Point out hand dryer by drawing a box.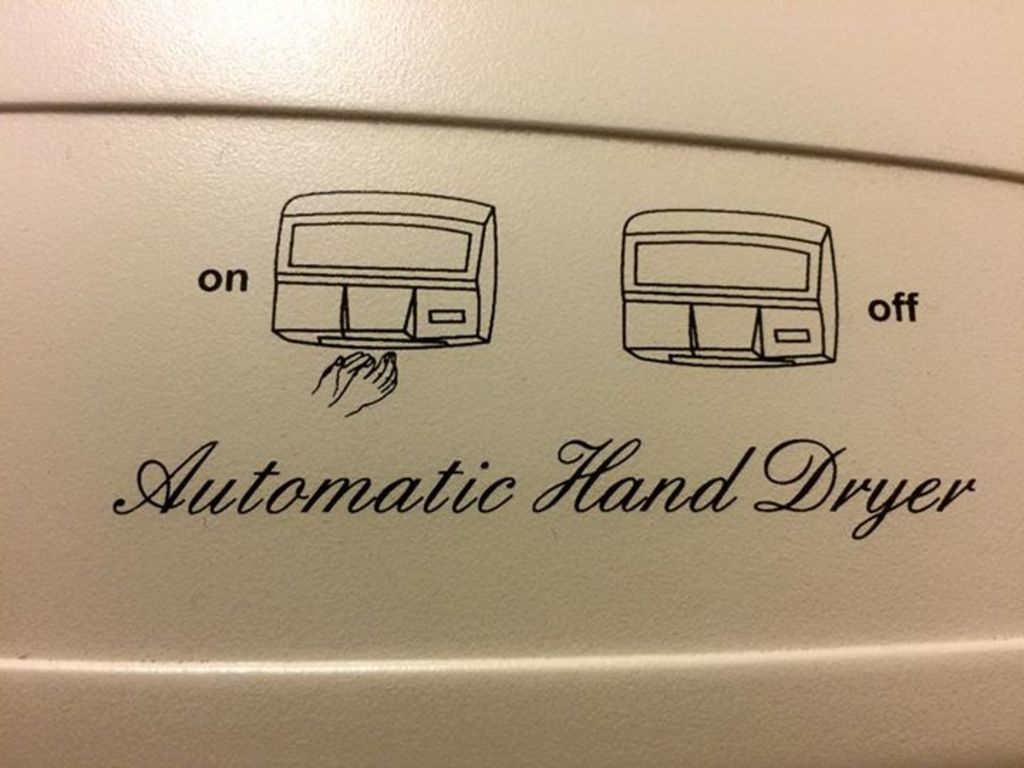
l=614, t=208, r=842, b=367.
